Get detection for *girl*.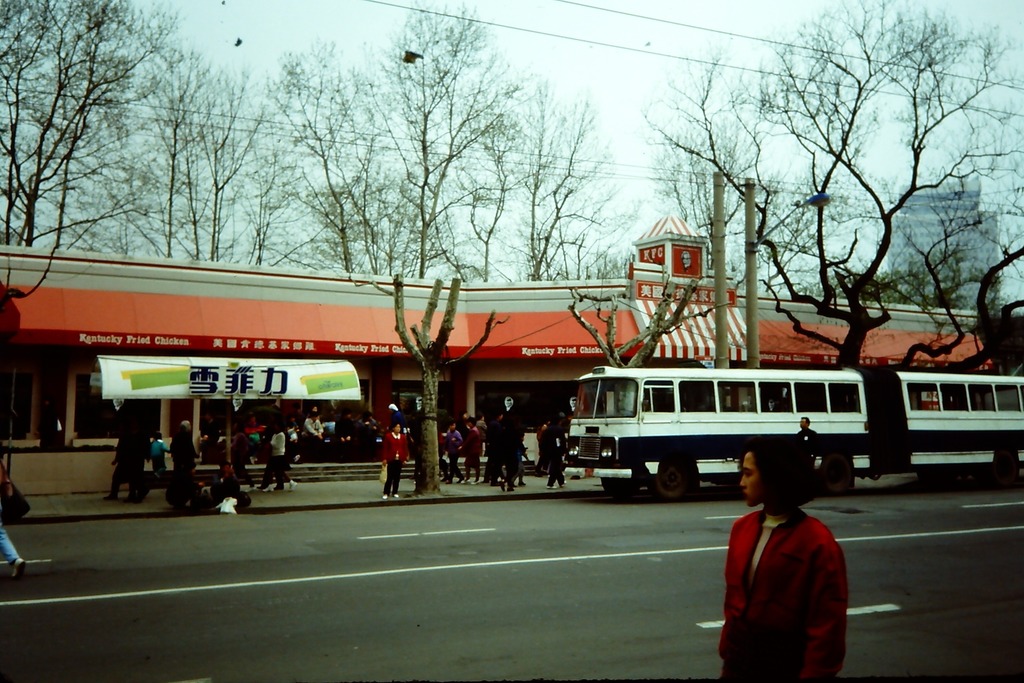
Detection: BBox(379, 416, 410, 502).
